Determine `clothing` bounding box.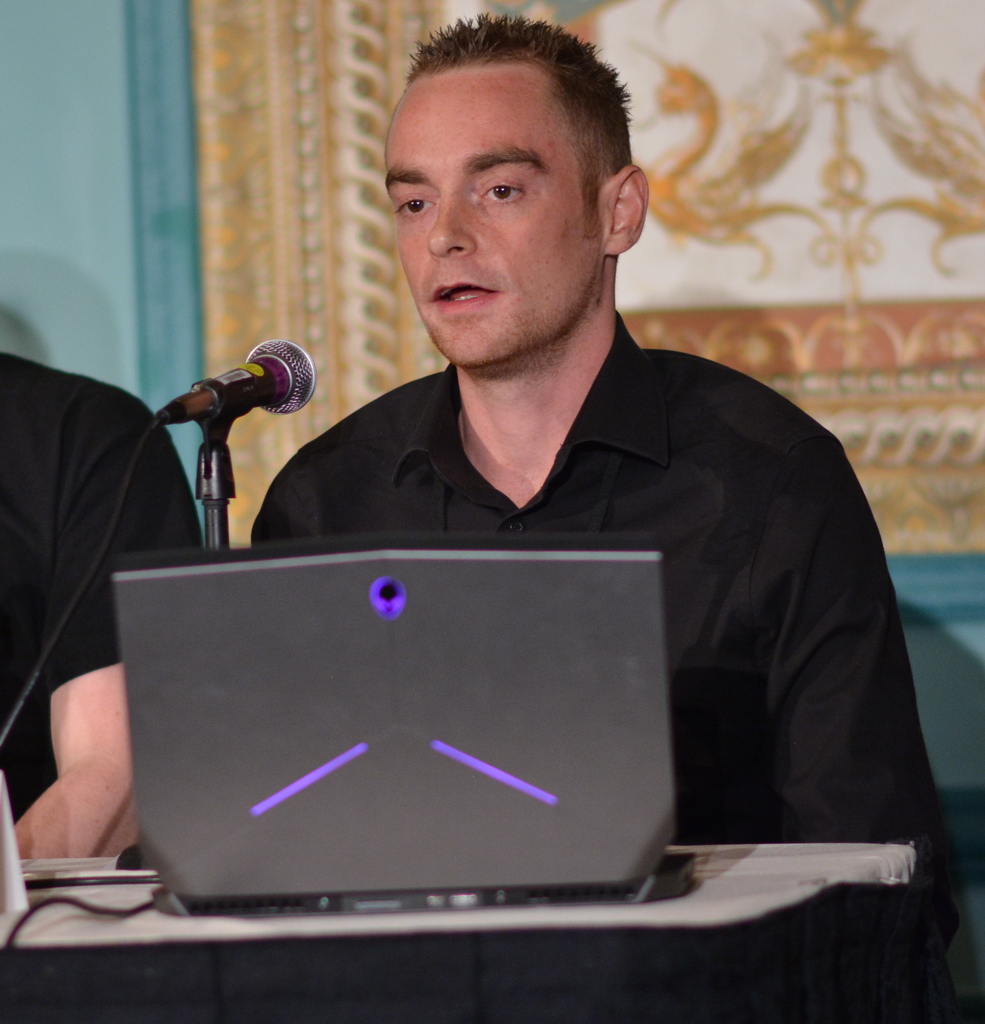
Determined: box=[0, 344, 206, 817].
